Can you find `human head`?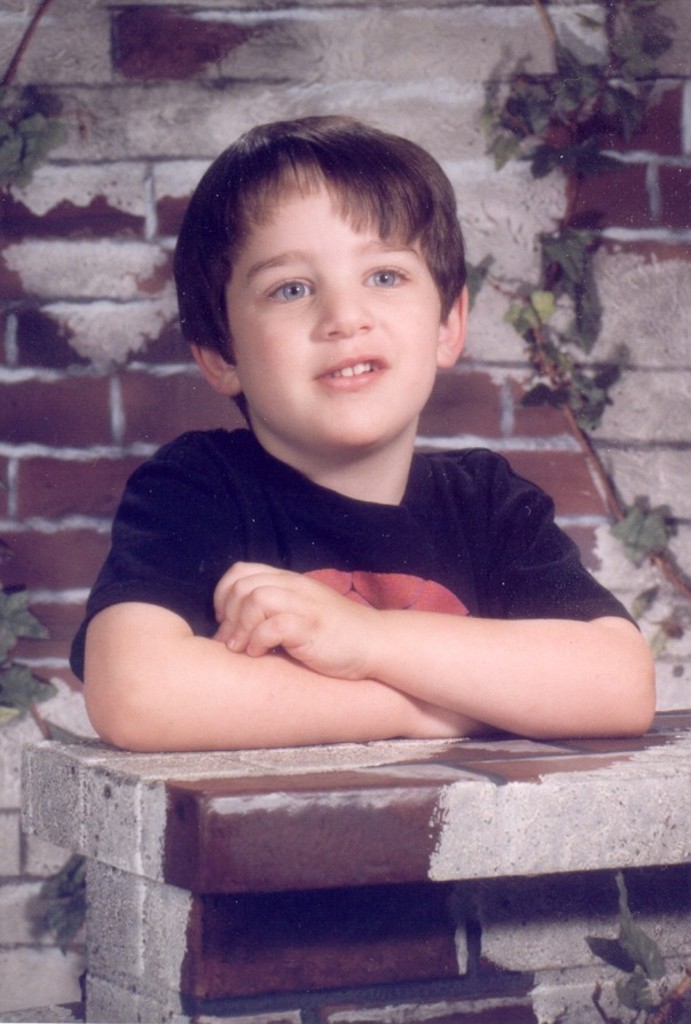
Yes, bounding box: Rect(173, 107, 481, 433).
